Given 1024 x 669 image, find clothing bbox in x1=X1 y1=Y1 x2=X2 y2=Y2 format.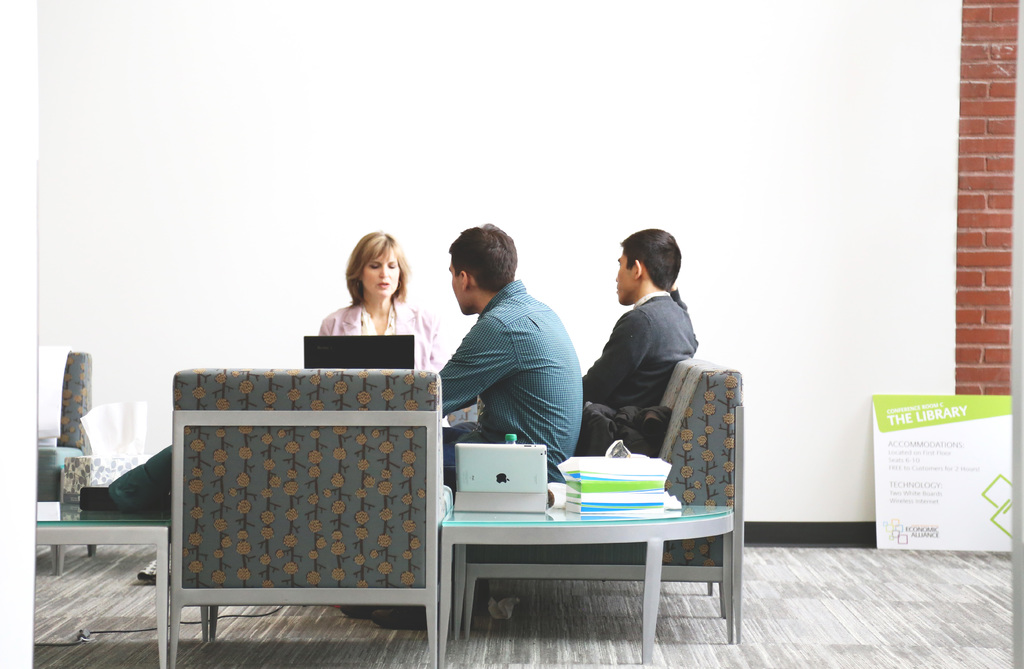
x1=426 y1=243 x2=588 y2=471.
